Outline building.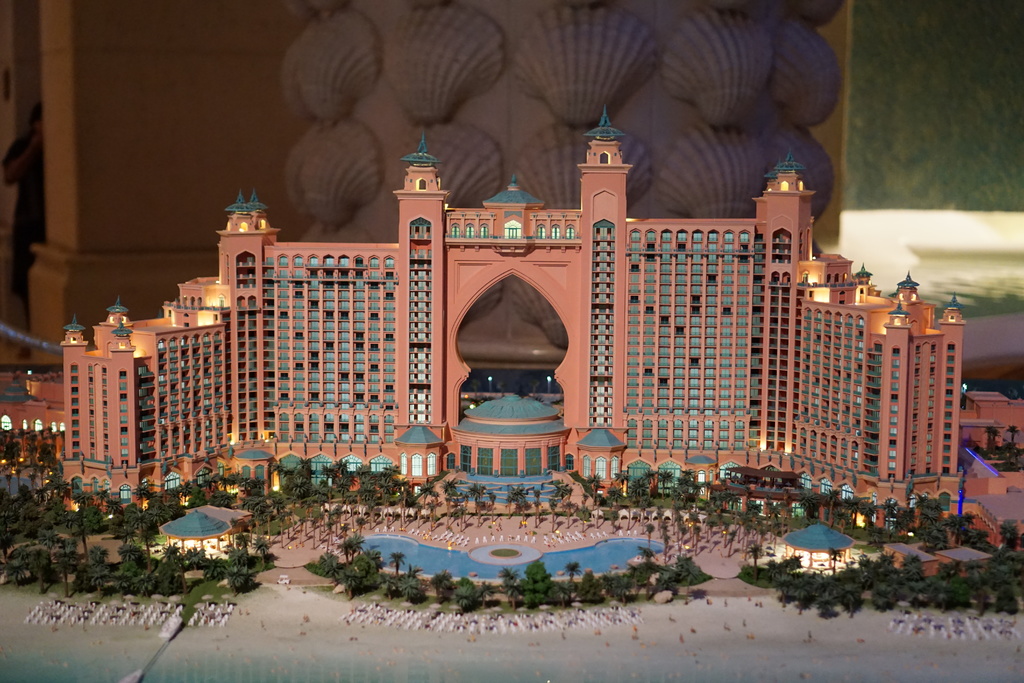
Outline: <bbox>0, 102, 960, 520</bbox>.
